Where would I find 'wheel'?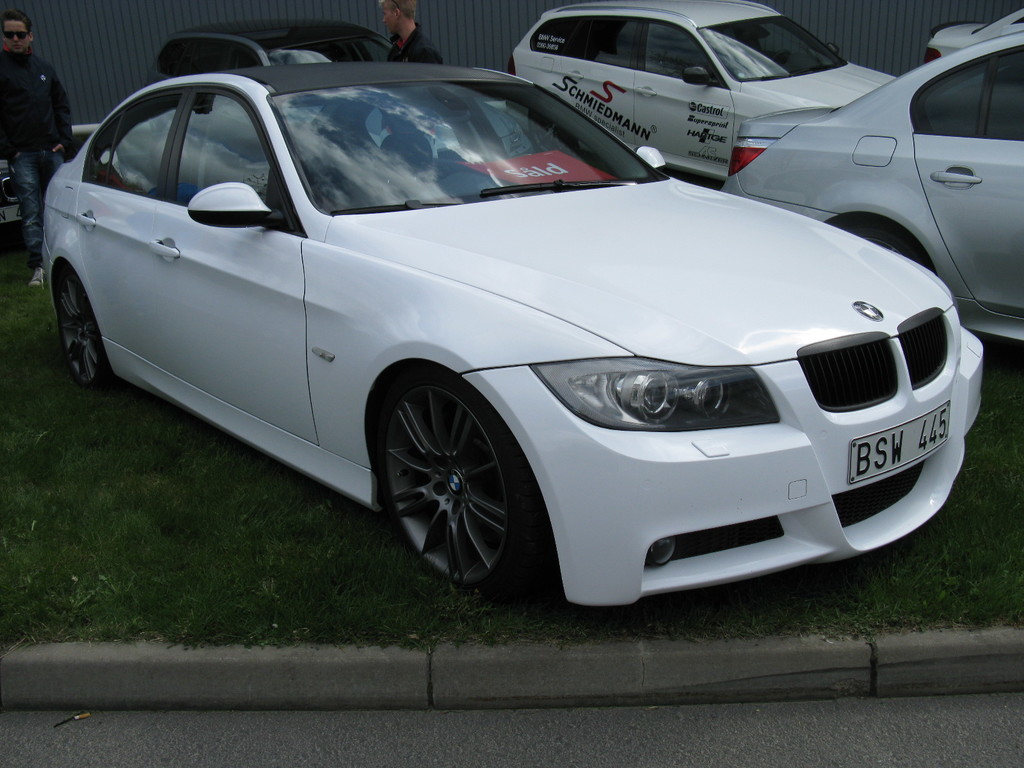
At bbox=[52, 268, 113, 400].
